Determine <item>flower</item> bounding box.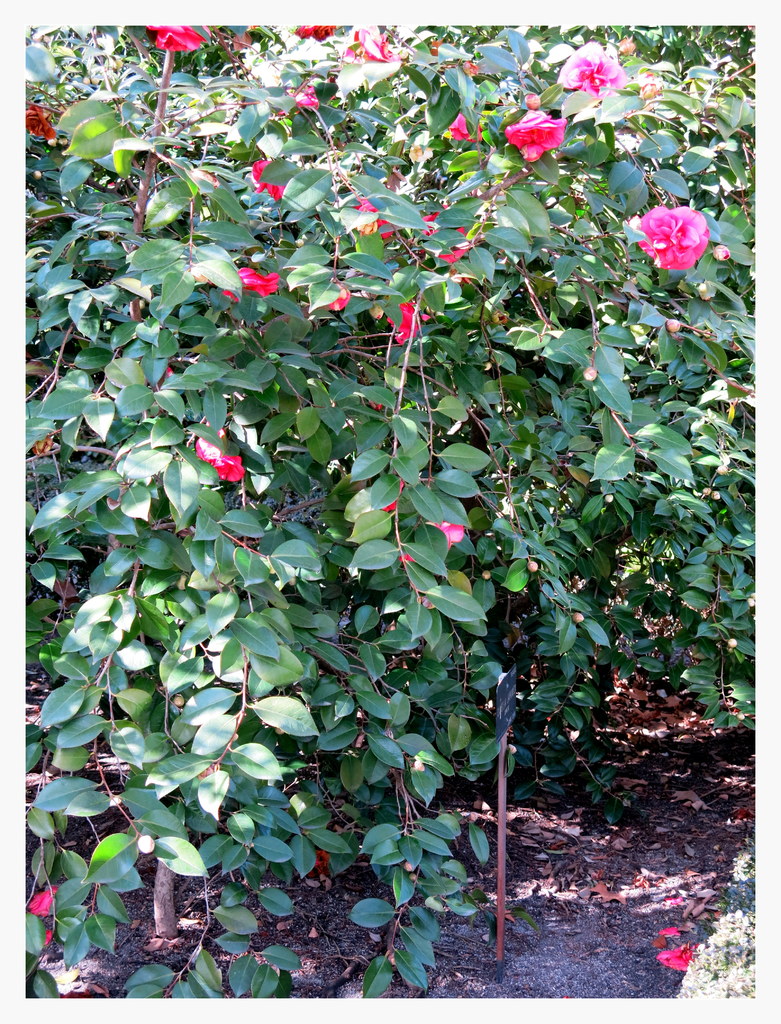
Determined: l=275, t=83, r=320, b=116.
